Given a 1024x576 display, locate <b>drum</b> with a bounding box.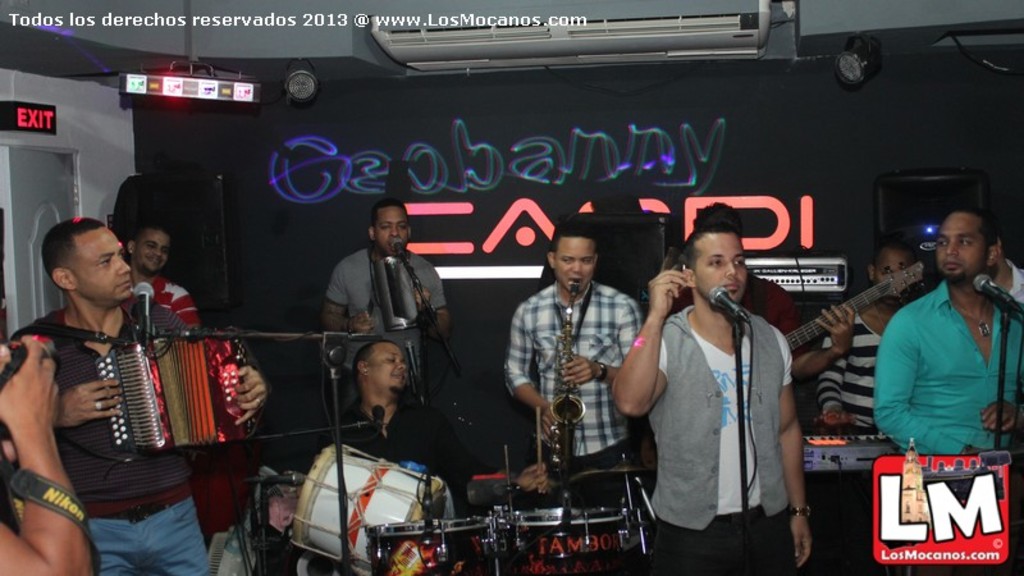
Located: box=[365, 520, 507, 575].
